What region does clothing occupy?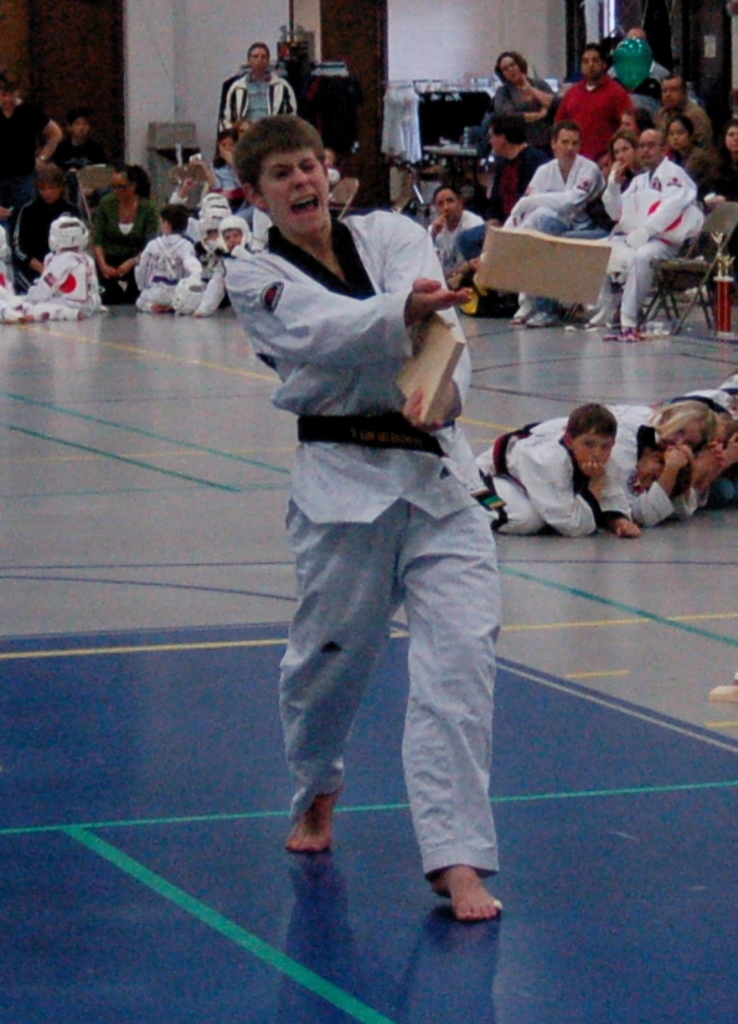
<region>220, 67, 308, 130</region>.
